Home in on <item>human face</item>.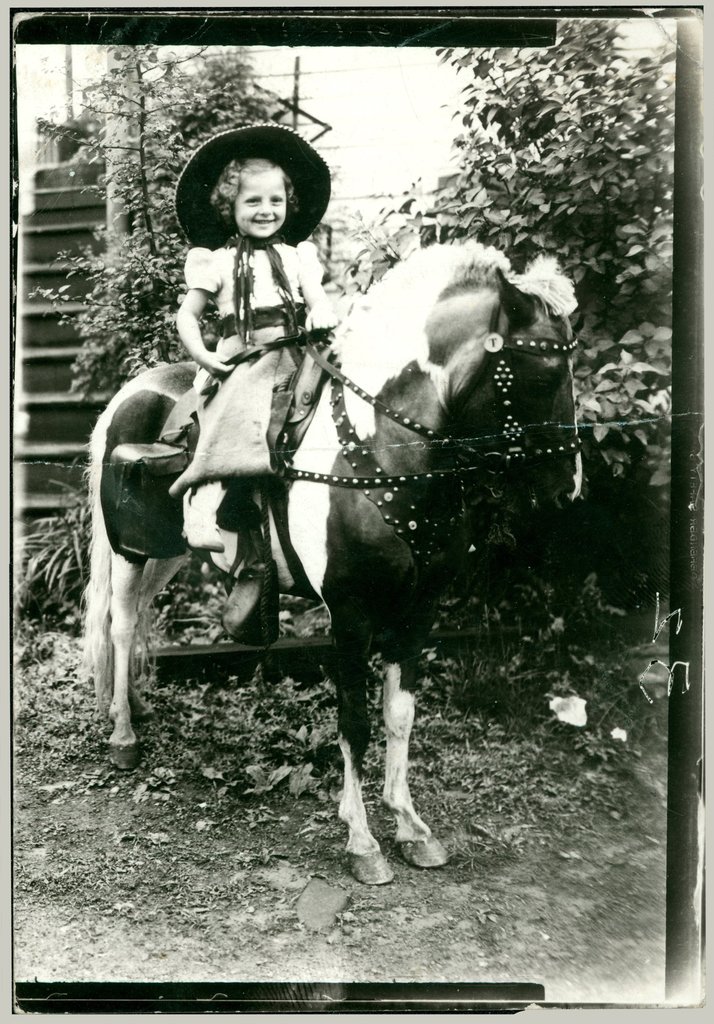
Homed in at 234, 166, 284, 239.
